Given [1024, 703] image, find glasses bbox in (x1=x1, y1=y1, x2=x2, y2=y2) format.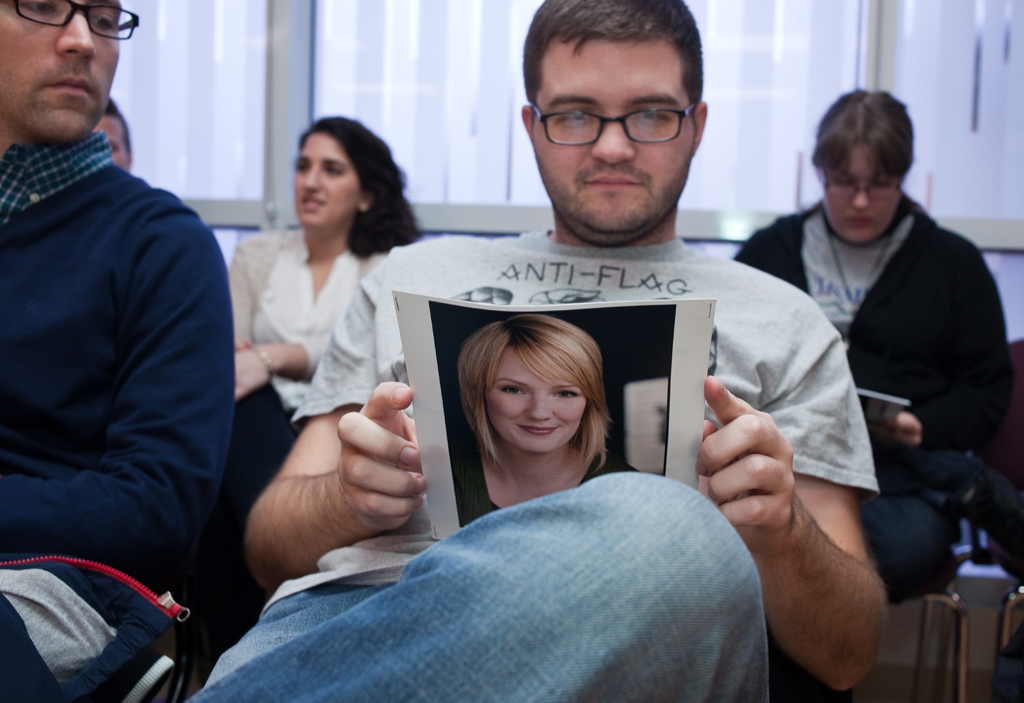
(x1=518, y1=81, x2=707, y2=143).
